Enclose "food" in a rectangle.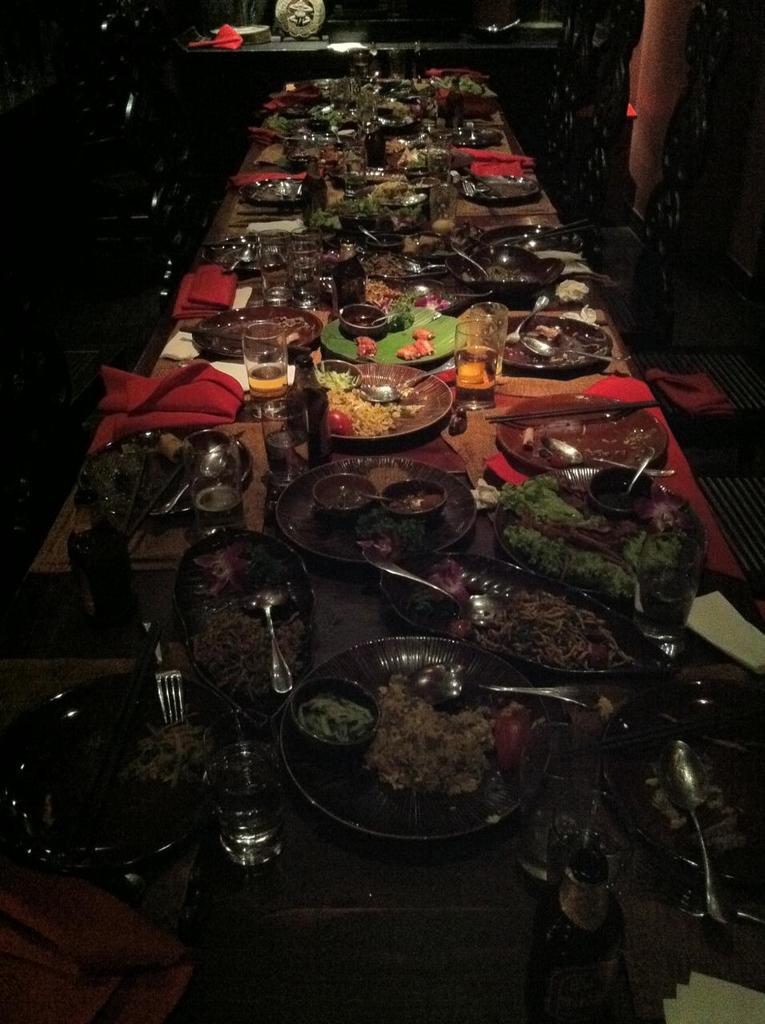
491/705/535/774.
